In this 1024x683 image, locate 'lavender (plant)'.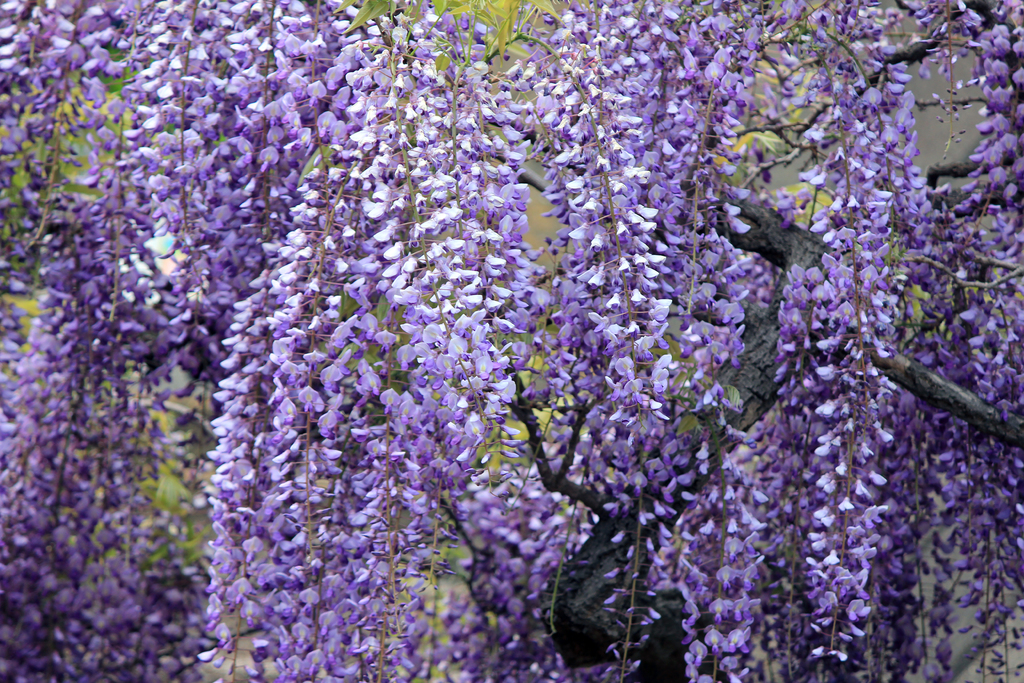
Bounding box: {"left": 740, "top": 230, "right": 806, "bottom": 580}.
